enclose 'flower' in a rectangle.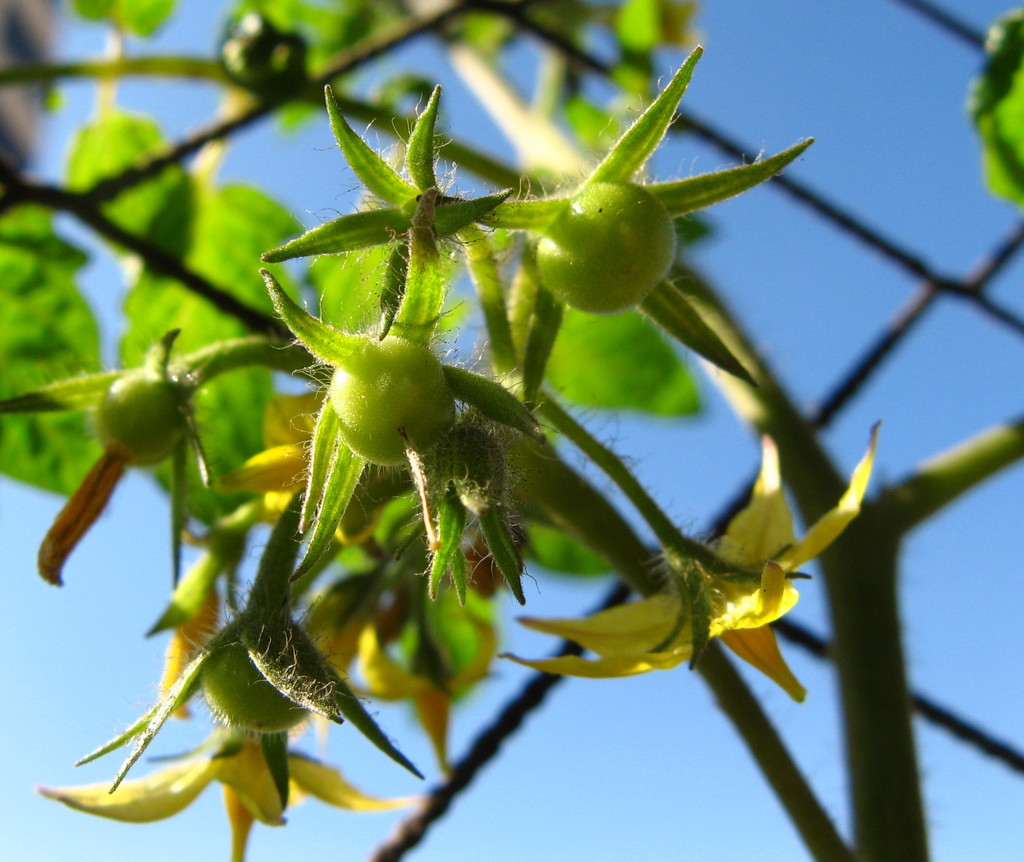
262,77,515,344.
